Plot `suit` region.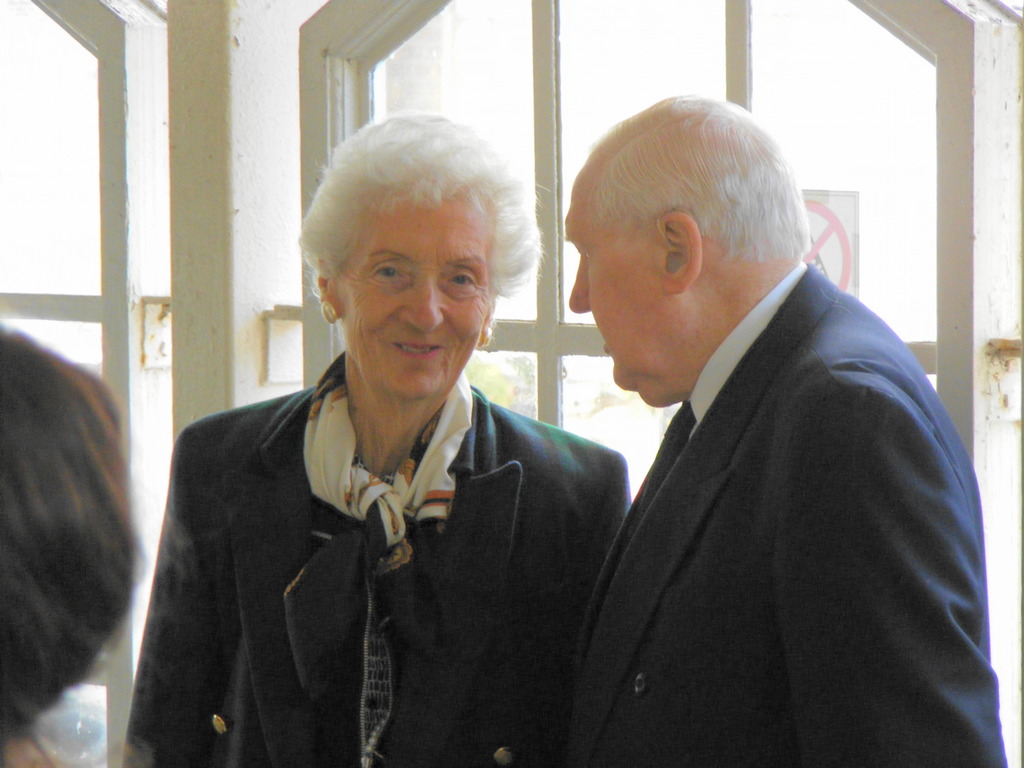
Plotted at rect(520, 108, 1009, 766).
